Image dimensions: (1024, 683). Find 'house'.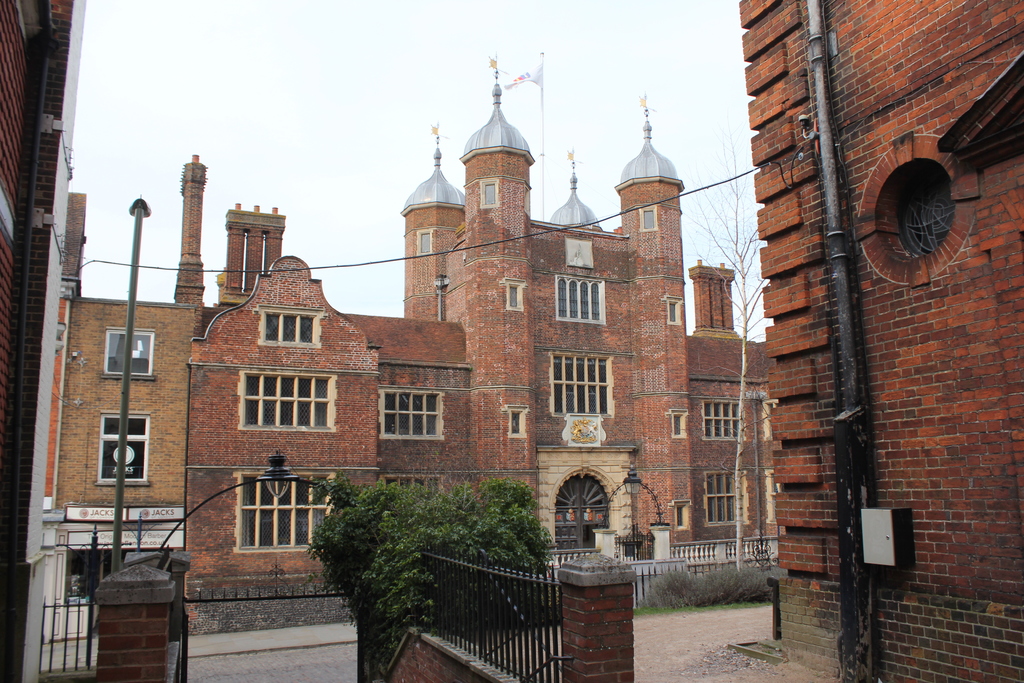
0:0:92:679.
